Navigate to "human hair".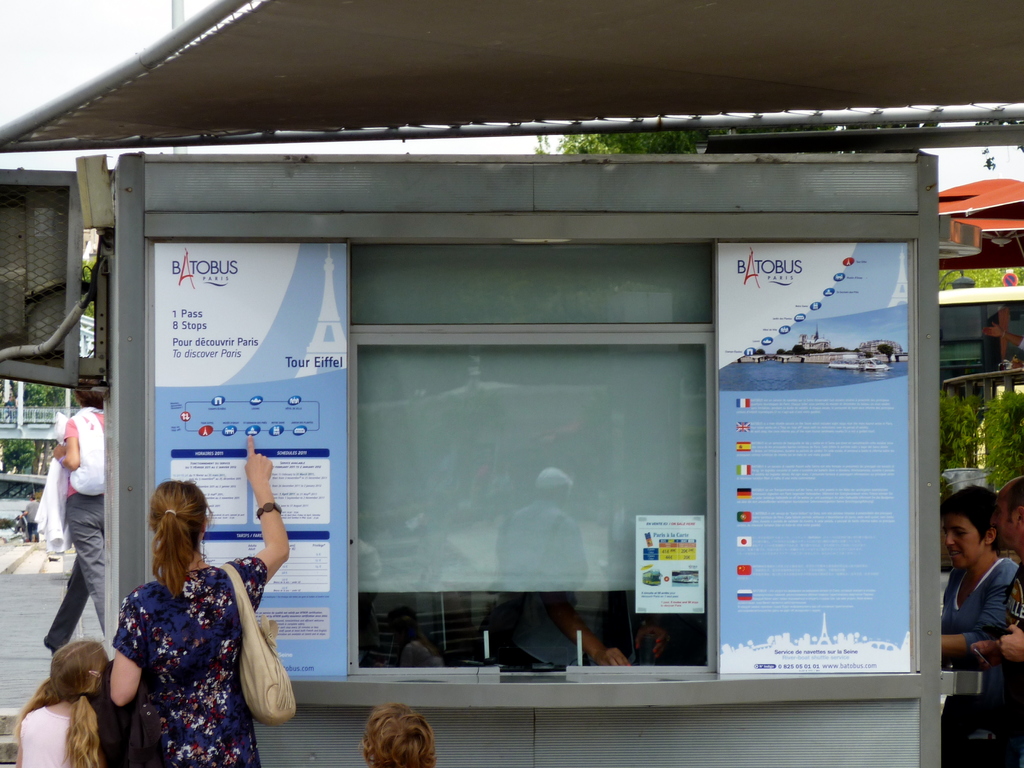
Navigation target: 936,484,1002,555.
